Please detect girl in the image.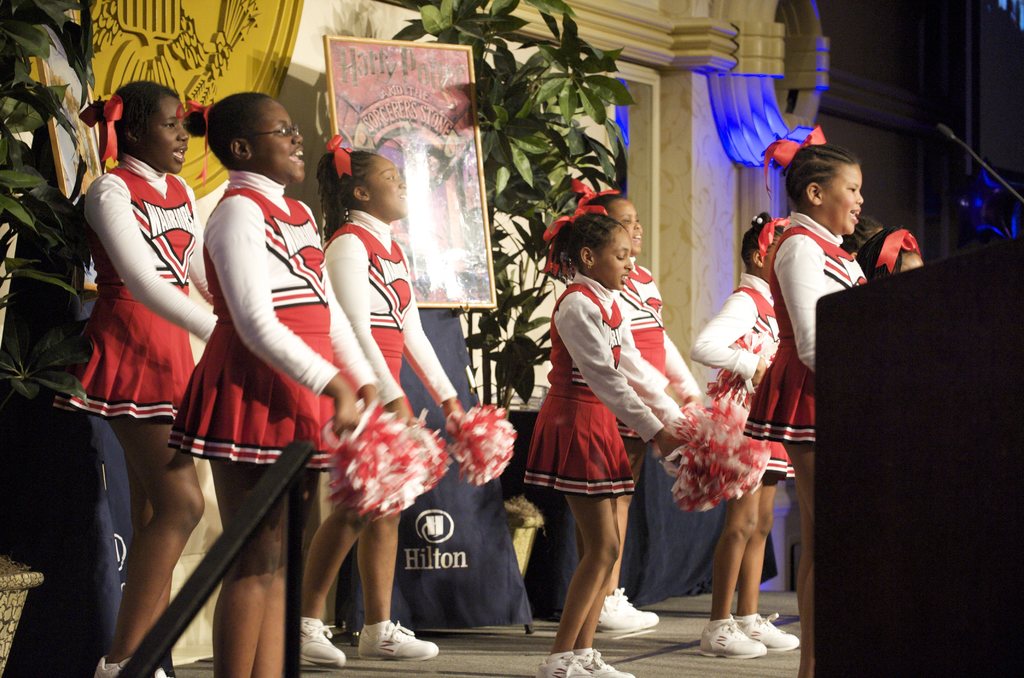
[x1=521, y1=207, x2=687, y2=677].
